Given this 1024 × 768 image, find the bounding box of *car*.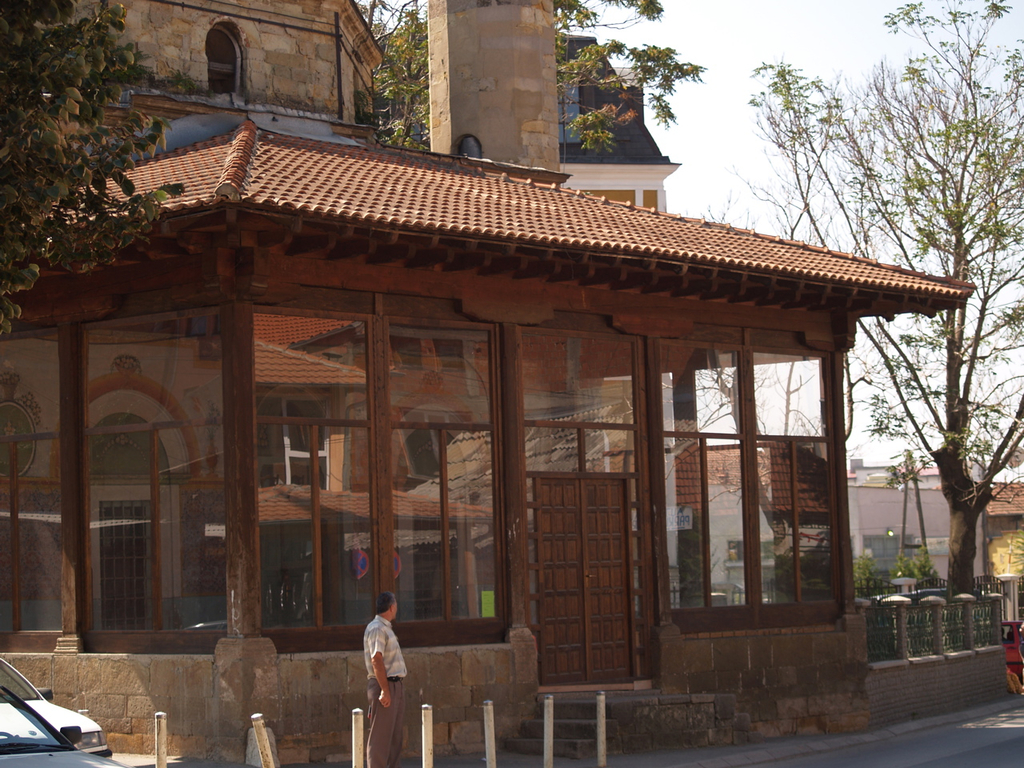
2, 654, 114, 760.
